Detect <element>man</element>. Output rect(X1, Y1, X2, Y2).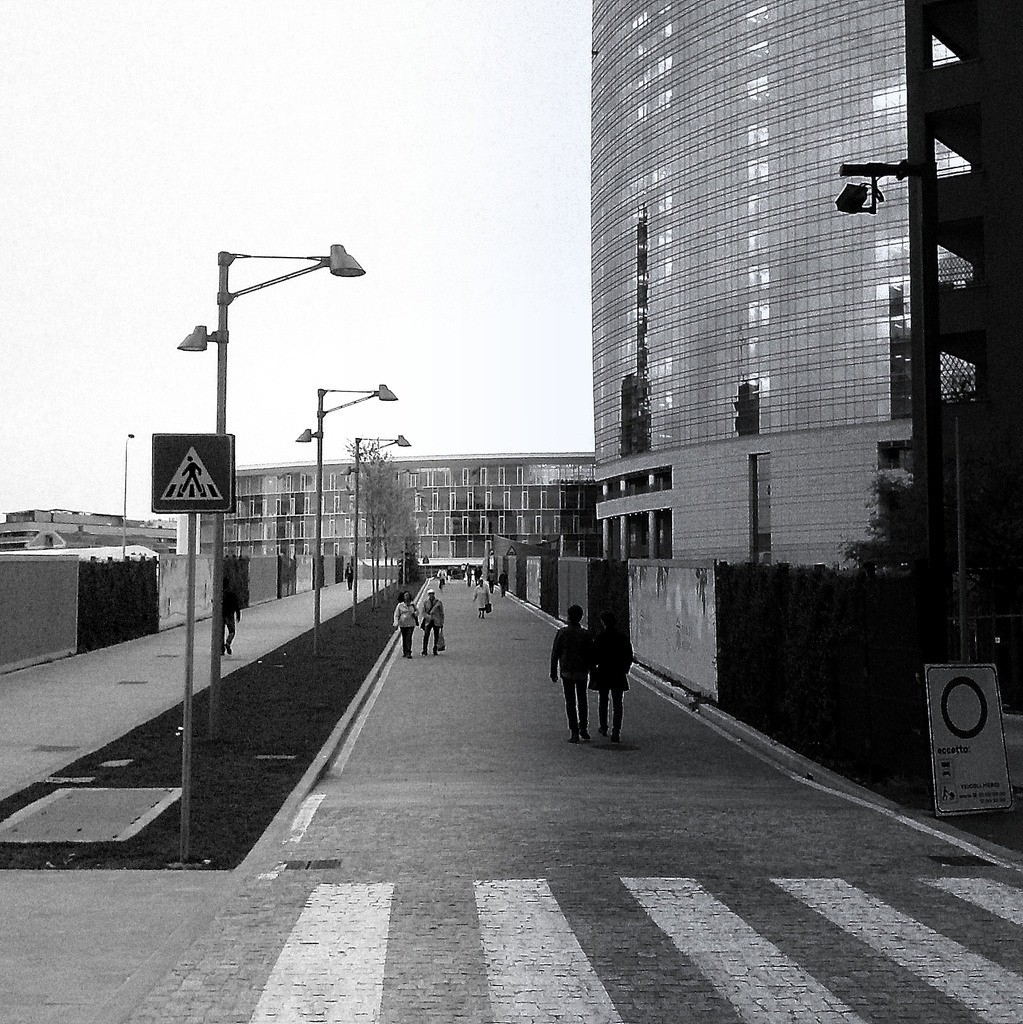
rect(224, 578, 243, 652).
